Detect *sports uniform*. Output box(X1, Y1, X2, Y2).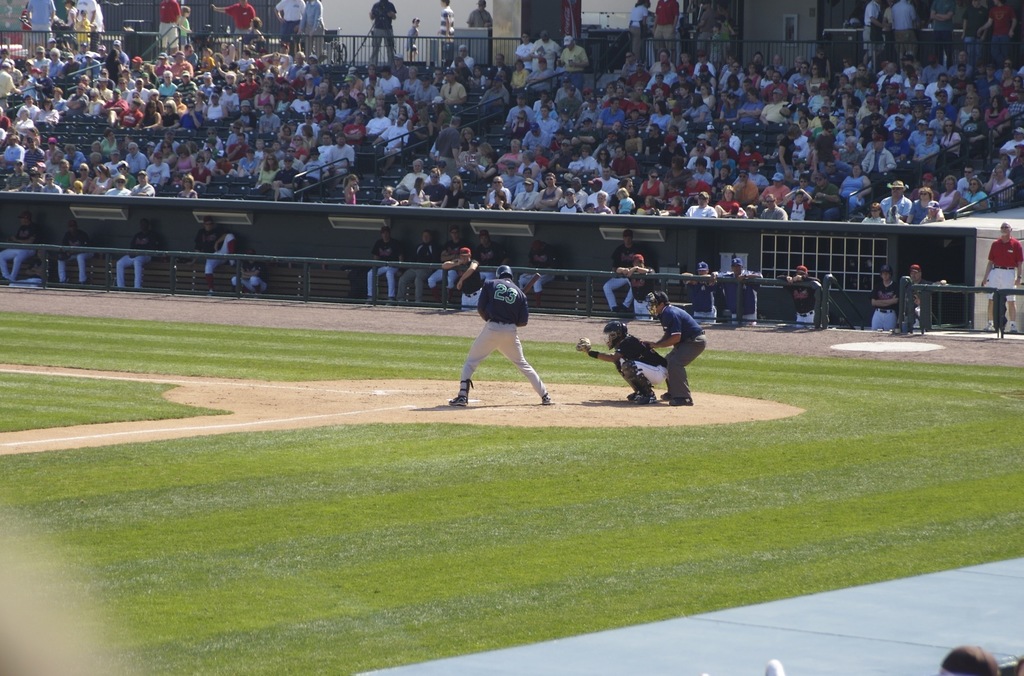
box(575, 323, 668, 406).
